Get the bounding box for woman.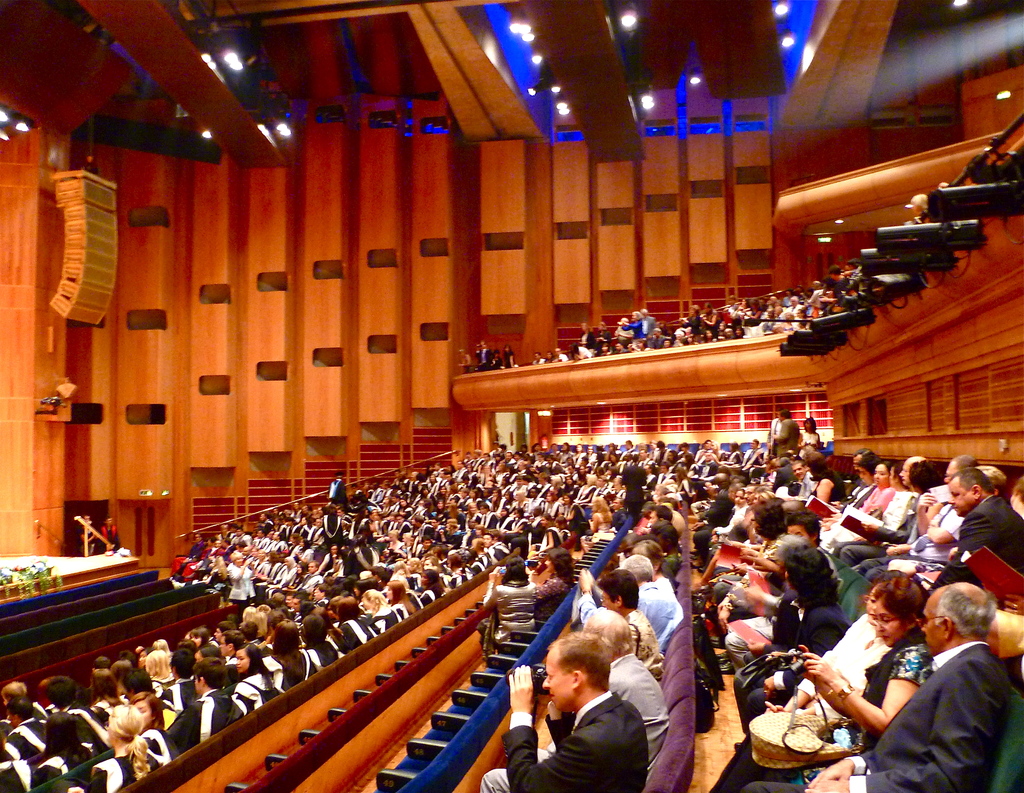
(527,541,577,619).
